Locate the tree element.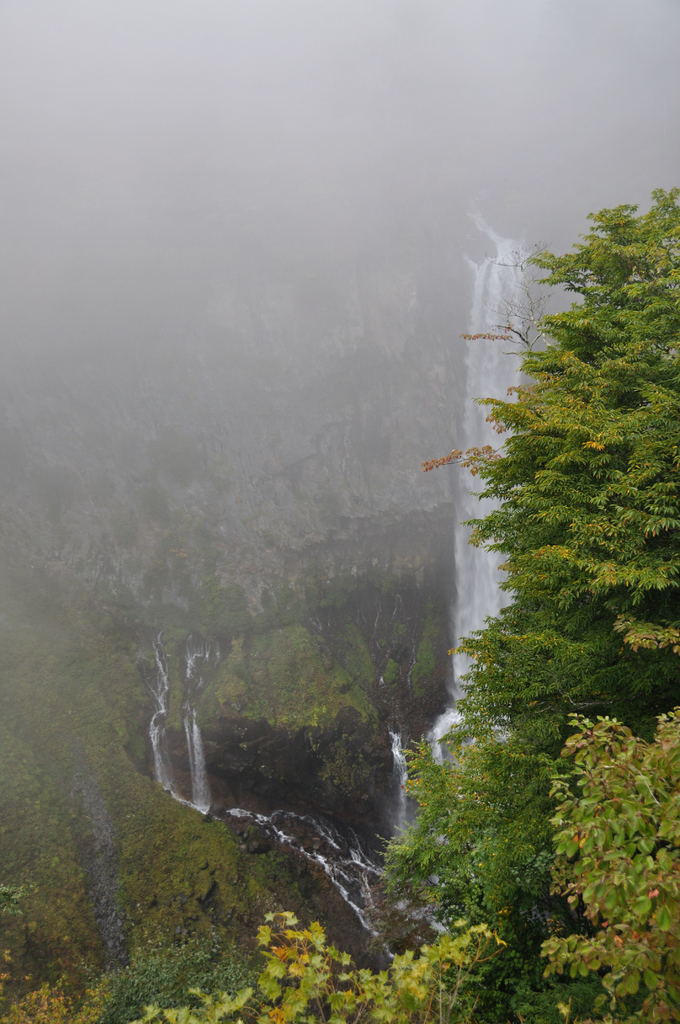
Element bbox: <region>461, 182, 679, 668</region>.
